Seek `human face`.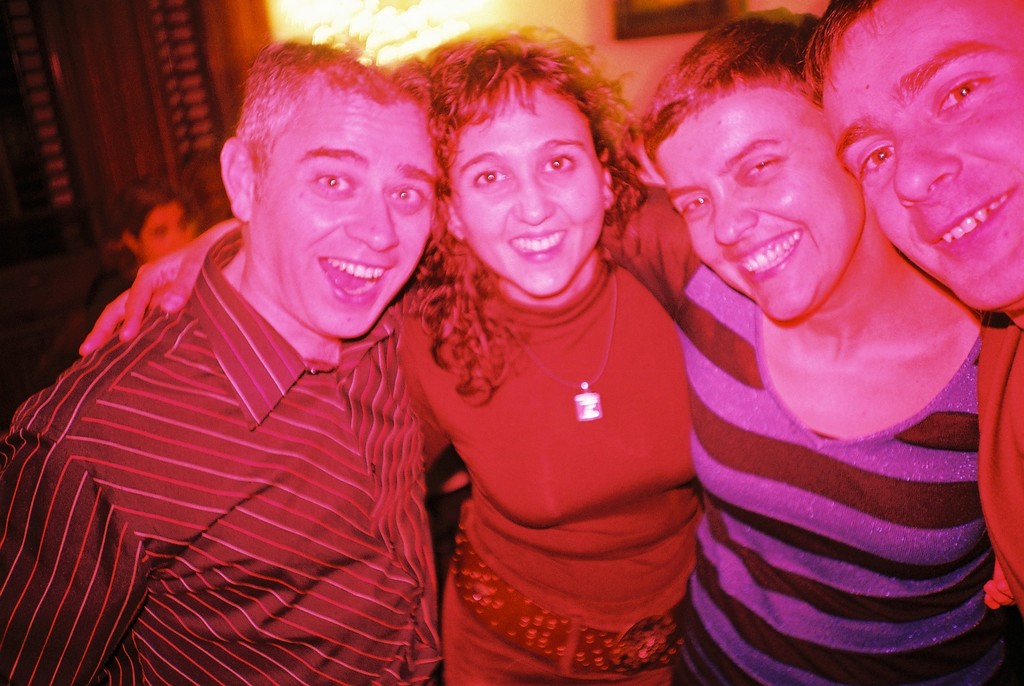
left=817, top=0, right=1023, bottom=311.
